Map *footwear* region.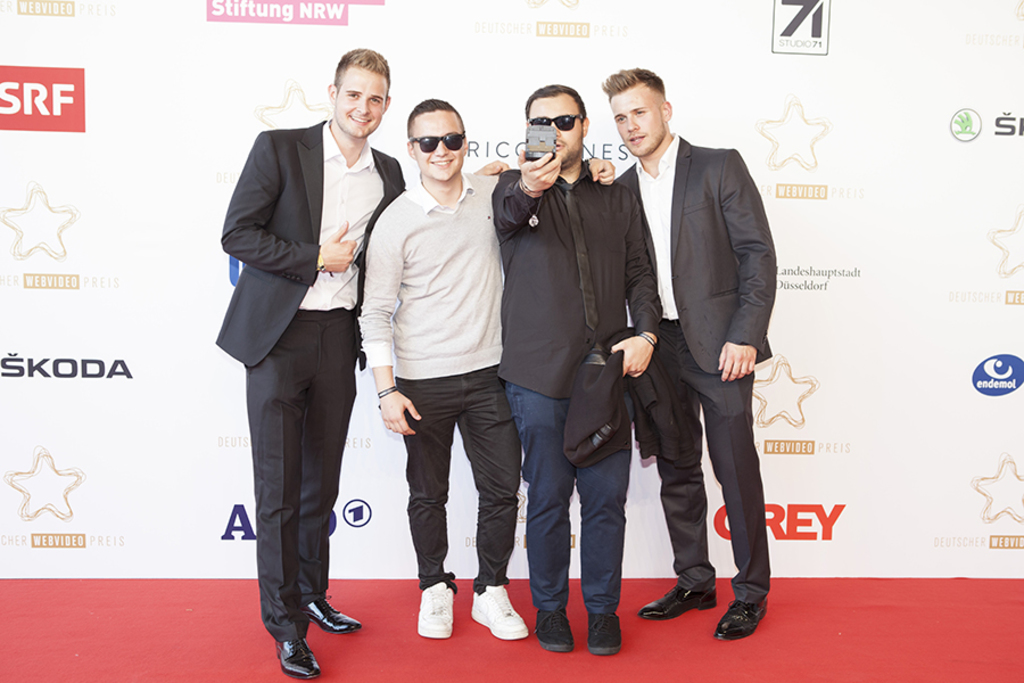
Mapped to select_region(653, 579, 725, 645).
